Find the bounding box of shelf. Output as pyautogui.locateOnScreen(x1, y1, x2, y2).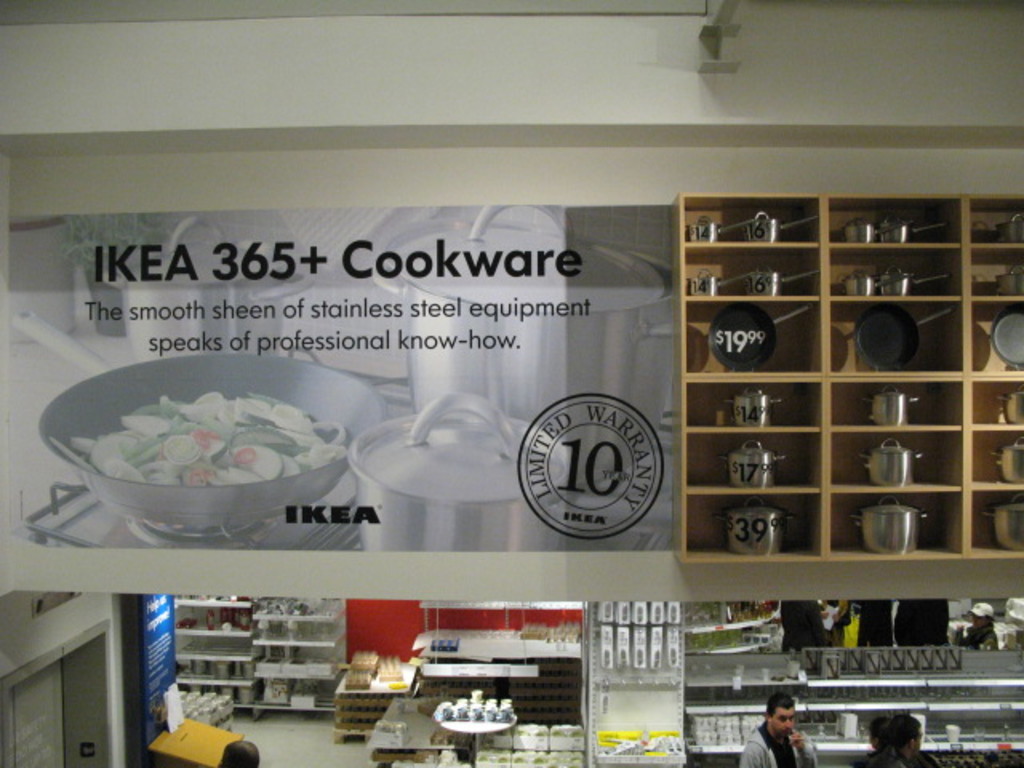
pyautogui.locateOnScreen(168, 635, 258, 654).
